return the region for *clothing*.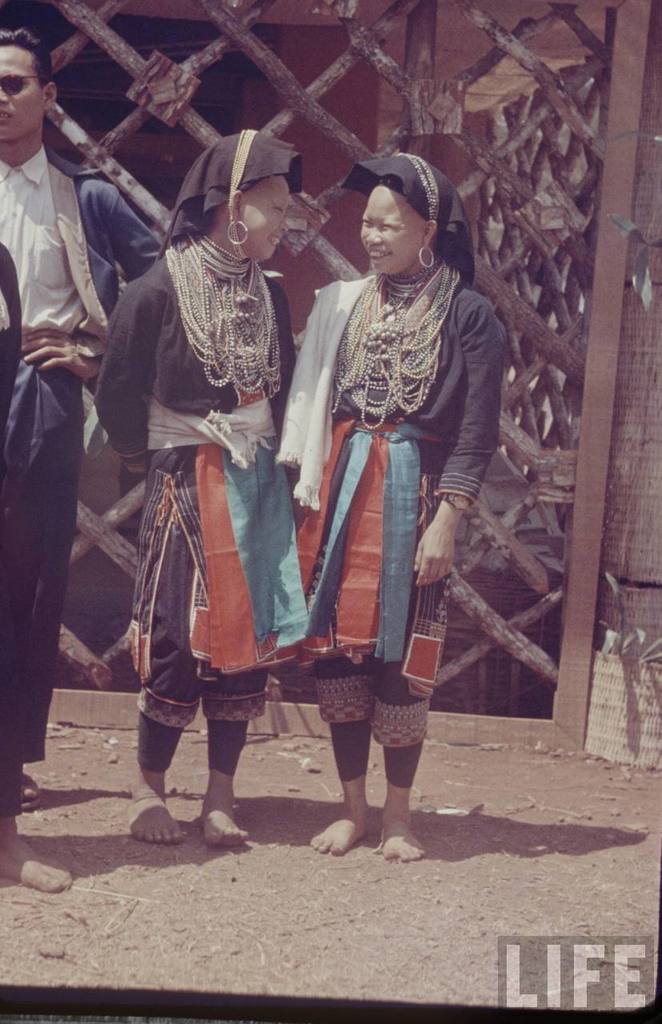
crop(91, 231, 289, 772).
